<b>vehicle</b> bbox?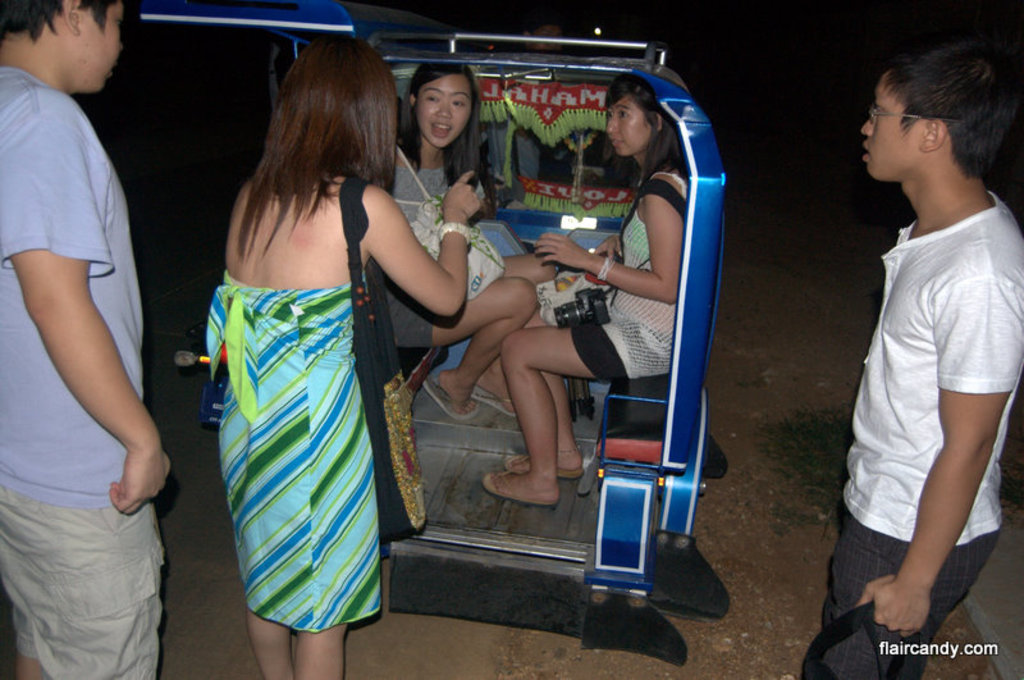
[x1=134, y1=12, x2=727, y2=613]
